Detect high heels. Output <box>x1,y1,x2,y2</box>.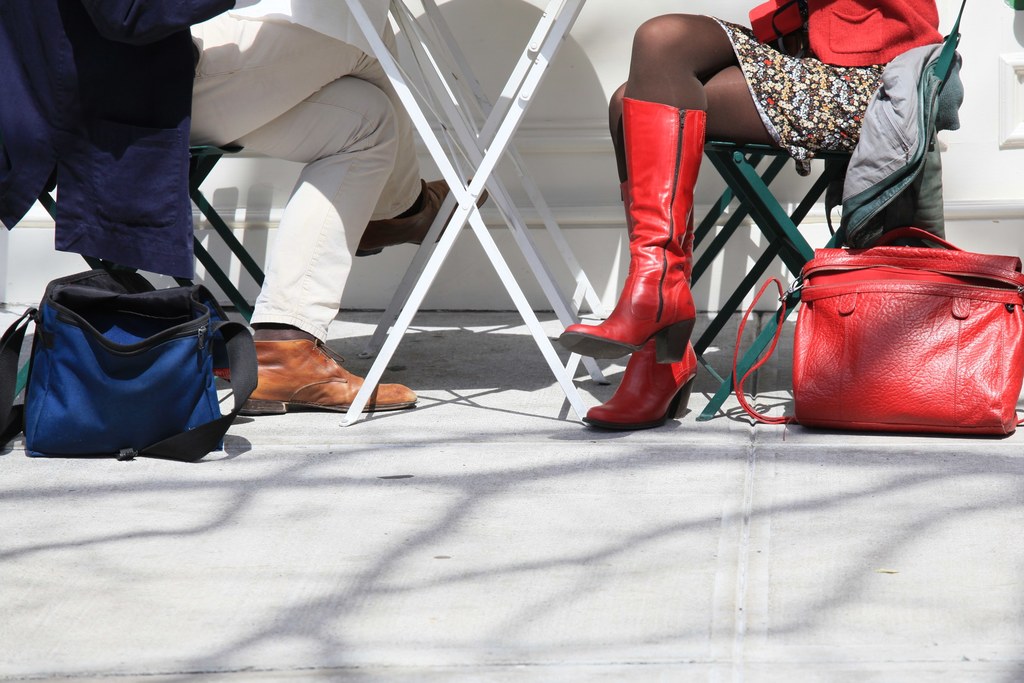
<box>592,78,732,416</box>.
